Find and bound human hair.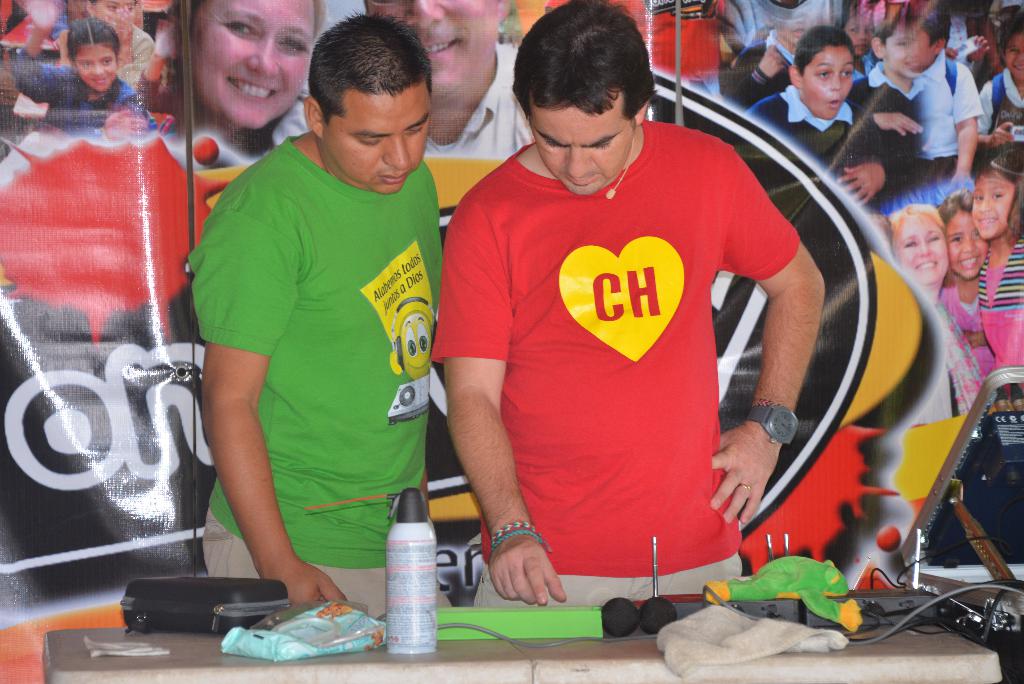
Bound: region(519, 6, 659, 158).
